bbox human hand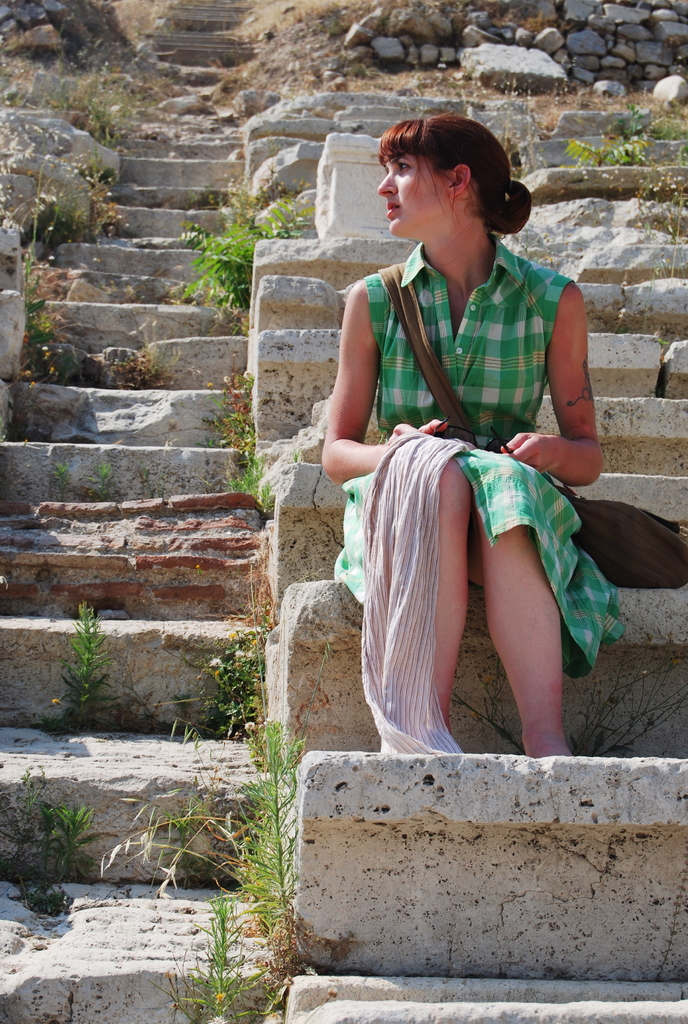
(x1=385, y1=419, x2=451, y2=445)
